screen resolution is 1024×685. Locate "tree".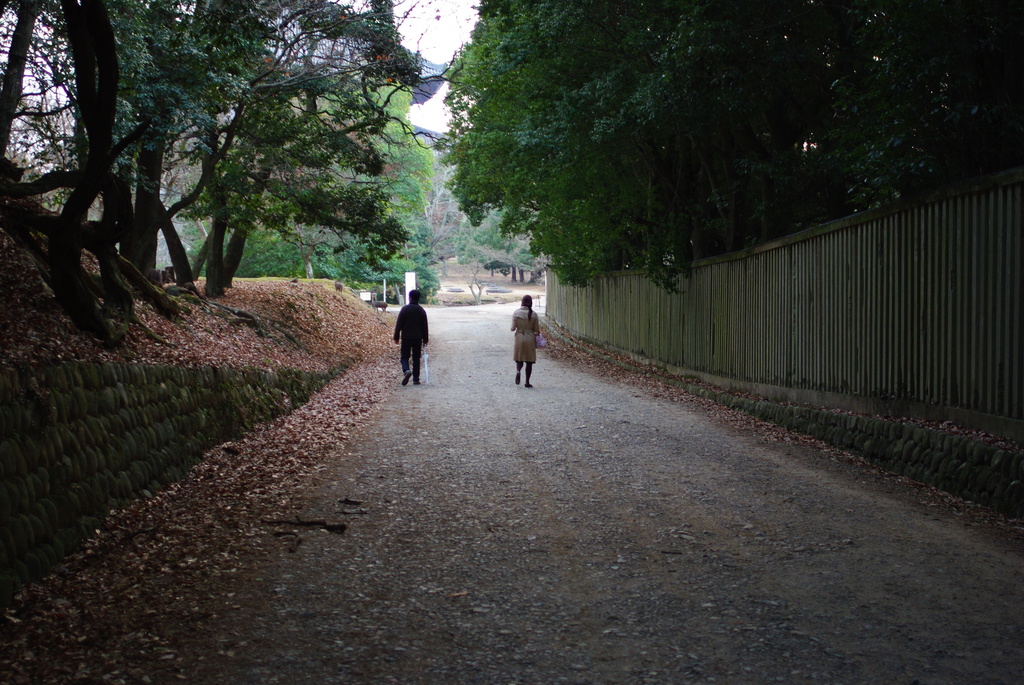
[172, 57, 422, 297].
